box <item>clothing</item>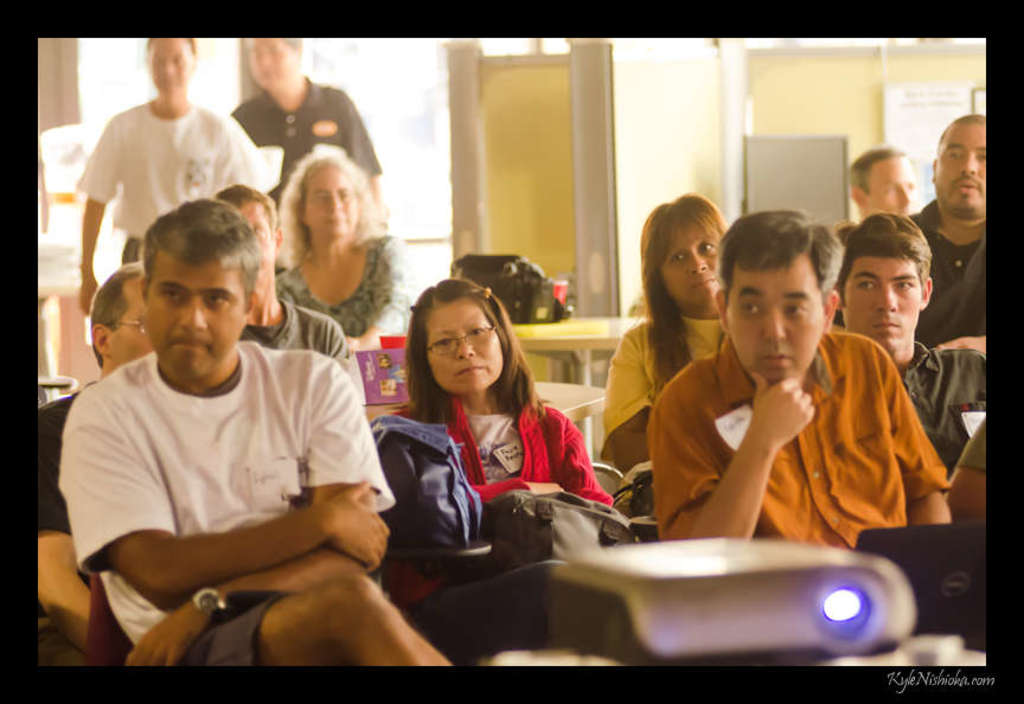
32/385/94/672
